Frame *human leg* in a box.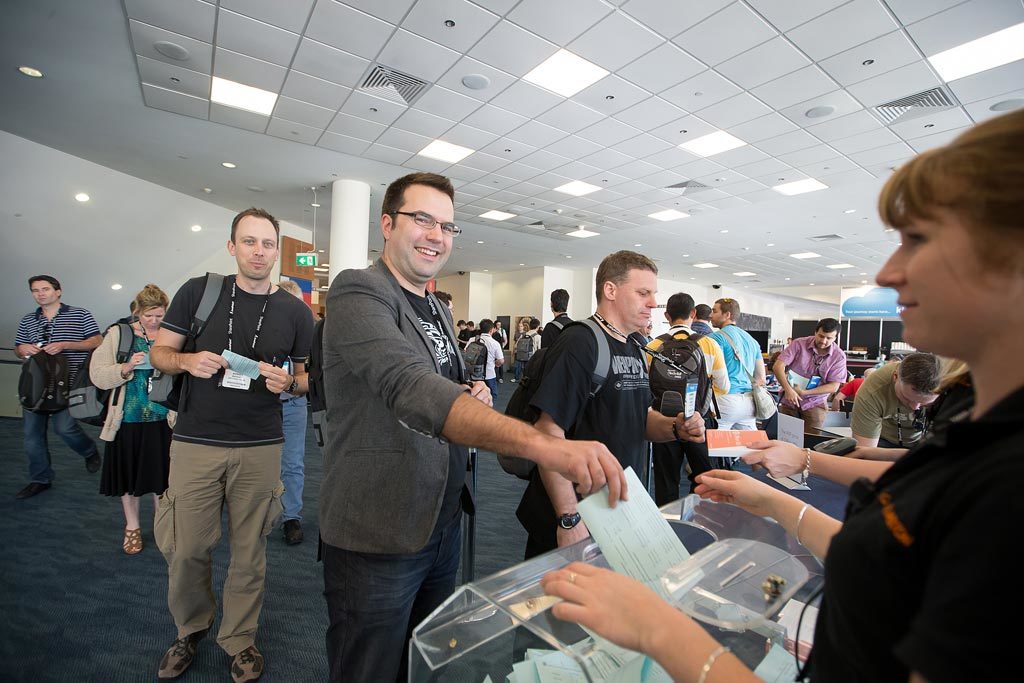
(652,437,679,505).
